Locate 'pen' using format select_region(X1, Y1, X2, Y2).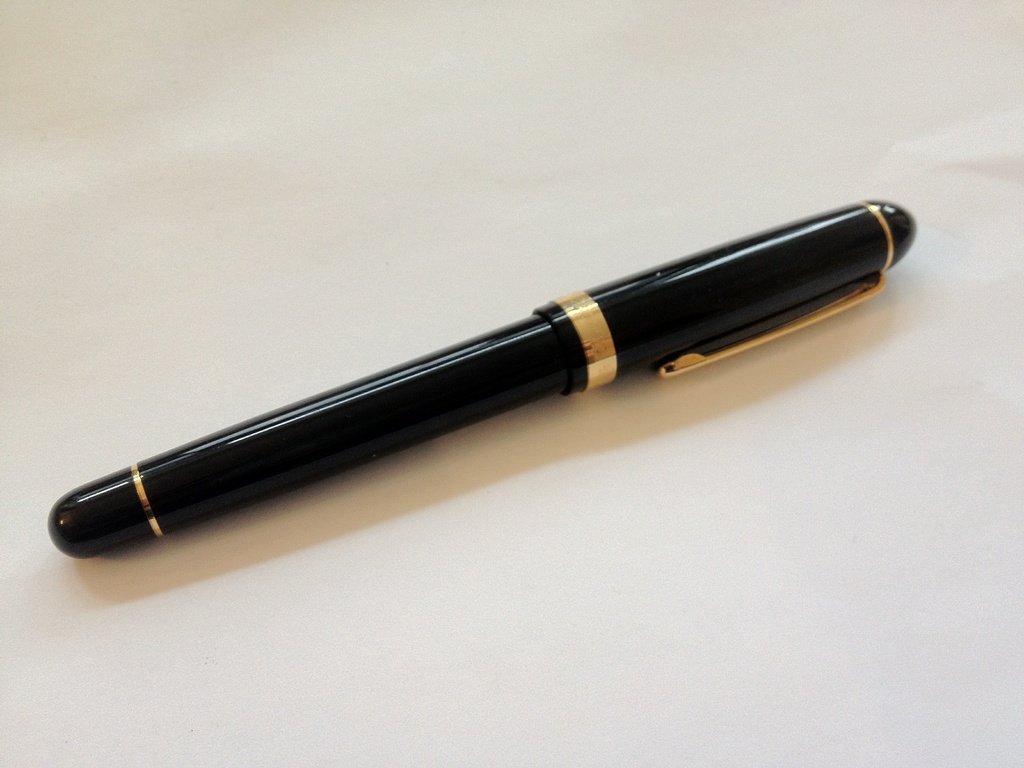
select_region(46, 196, 918, 557).
